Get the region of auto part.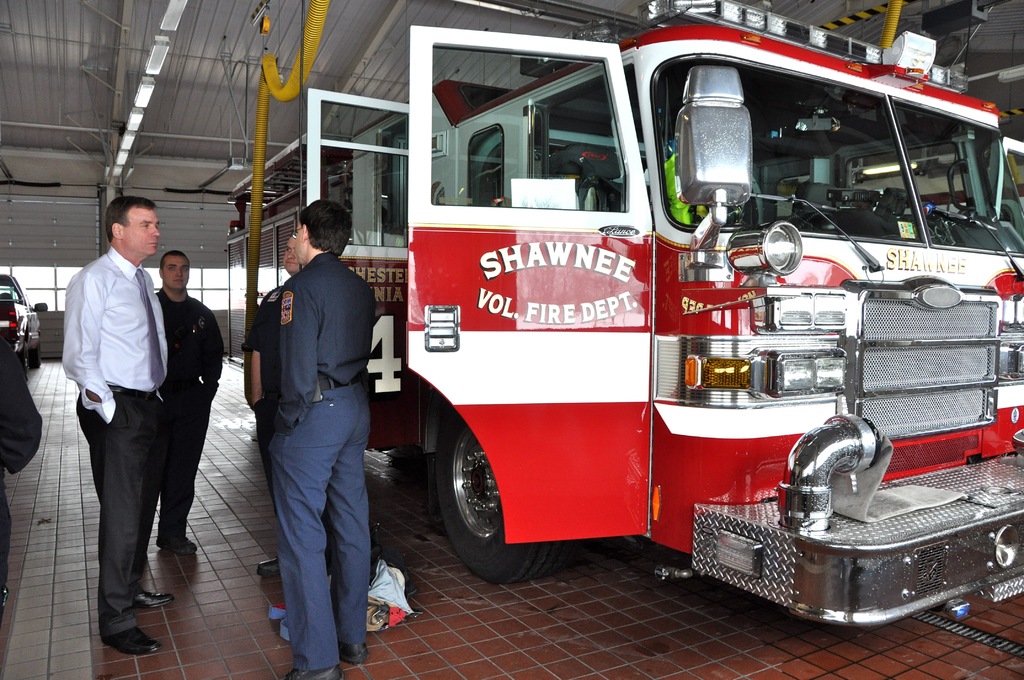
locate(298, 16, 1023, 621).
